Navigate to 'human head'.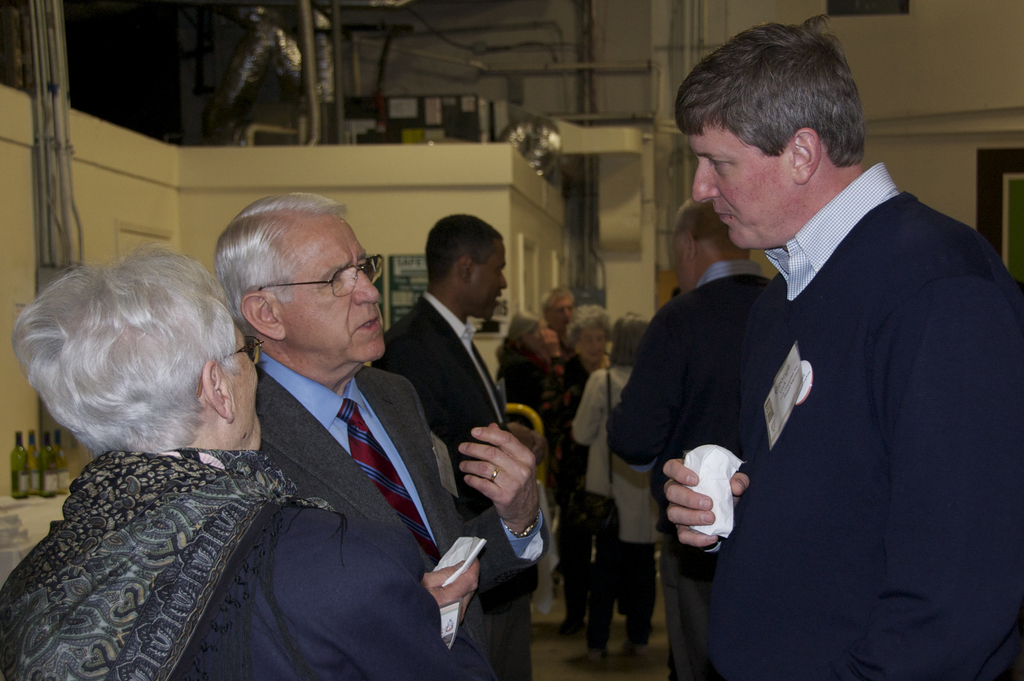
Navigation target: [left=674, top=25, right=864, bottom=251].
